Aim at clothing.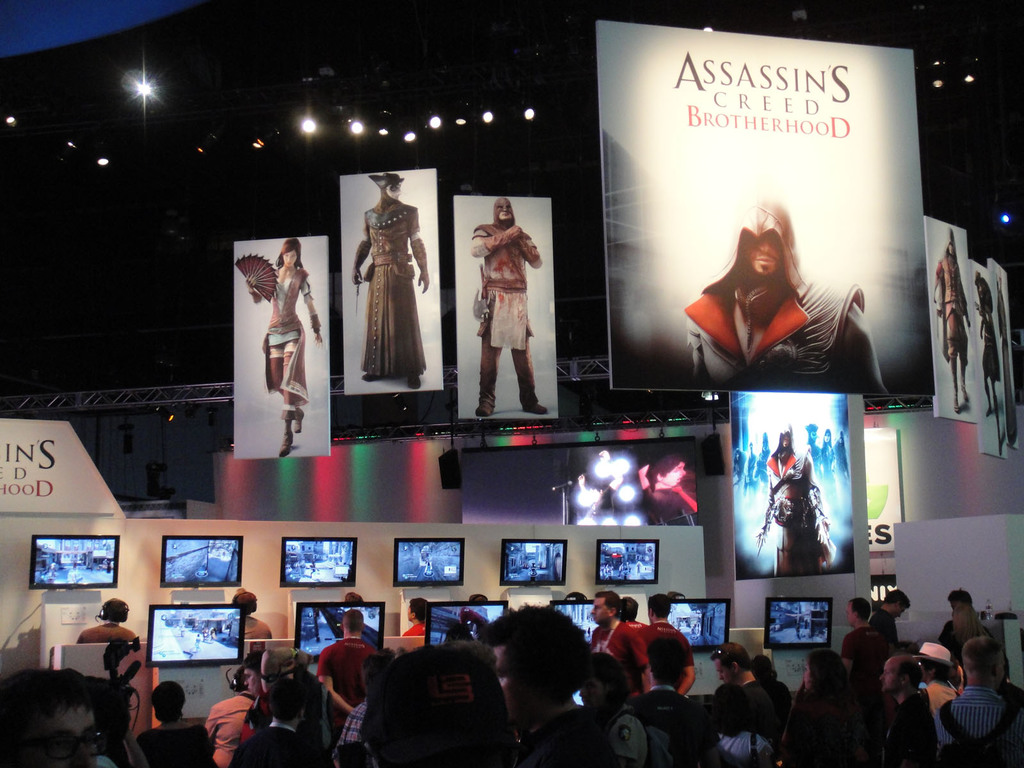
Aimed at 744:451:757:487.
